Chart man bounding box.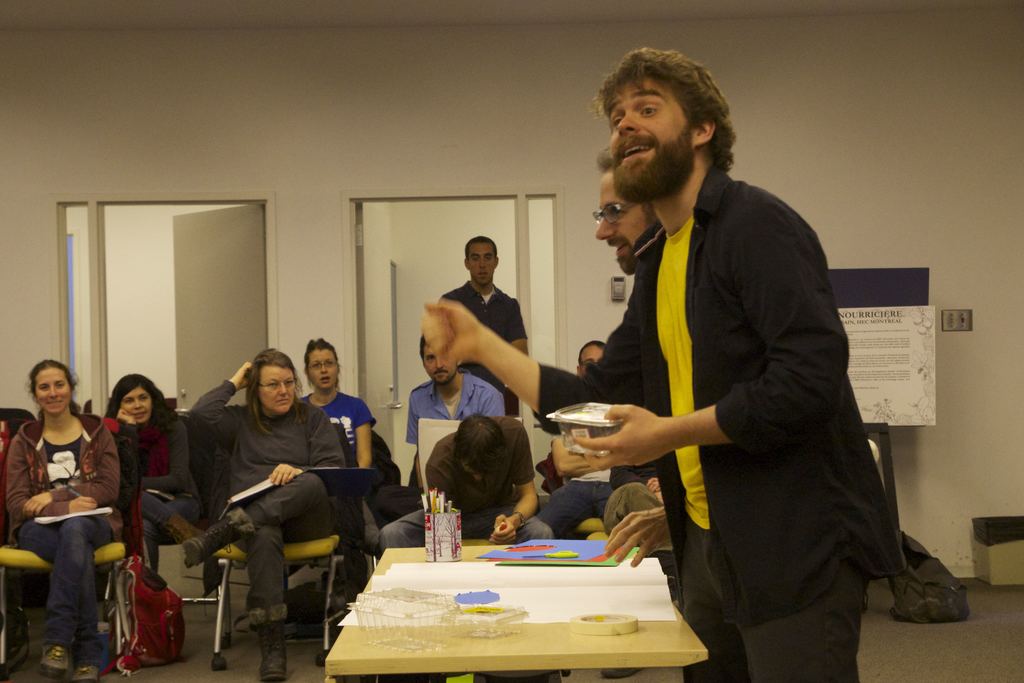
Charted: (530, 340, 618, 541).
